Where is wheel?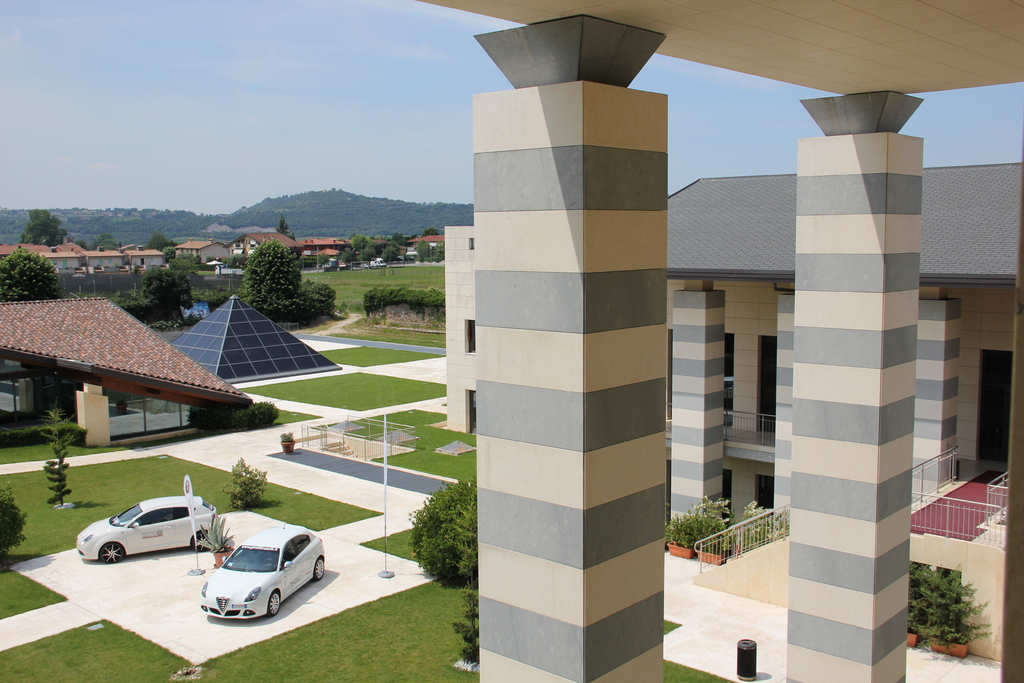
270:588:280:614.
